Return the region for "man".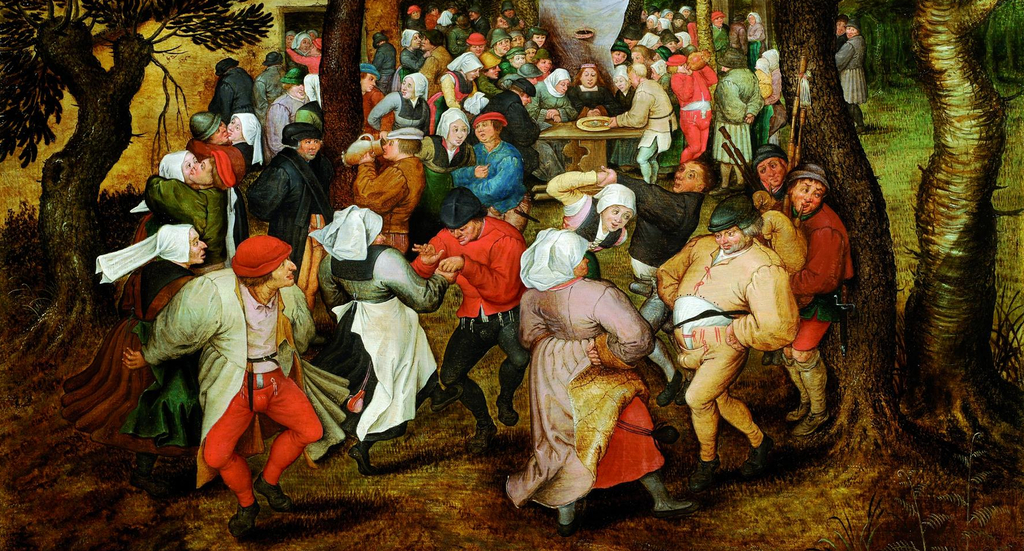
detection(416, 31, 450, 102).
